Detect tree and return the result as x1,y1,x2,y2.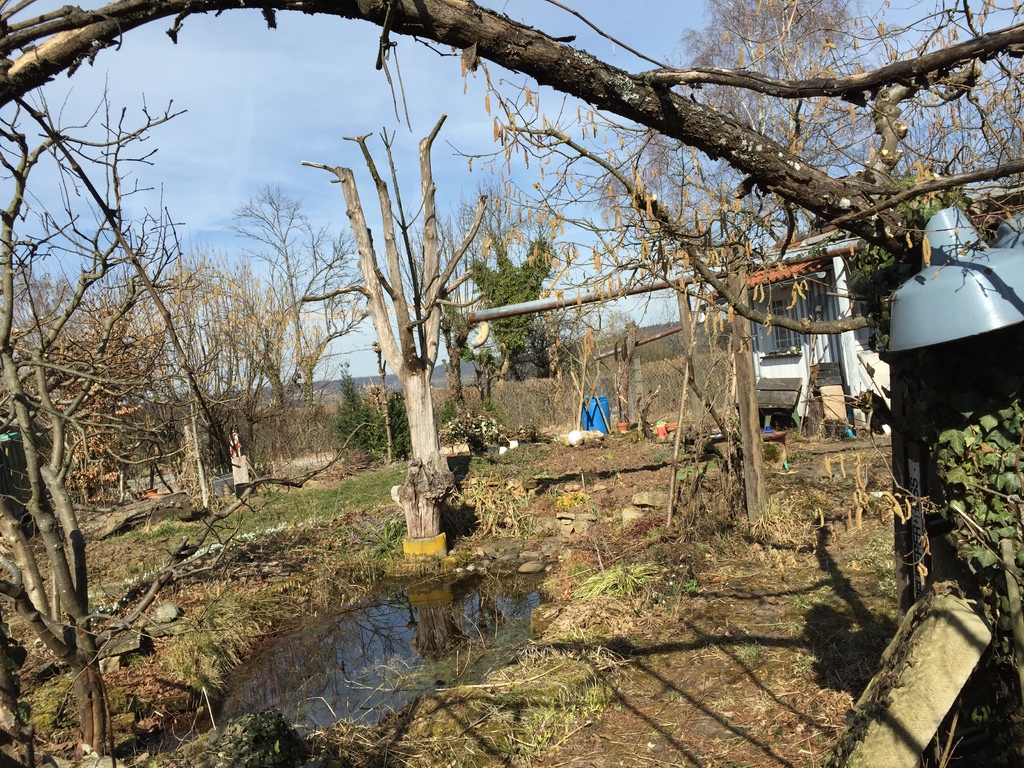
904,0,1023,199.
